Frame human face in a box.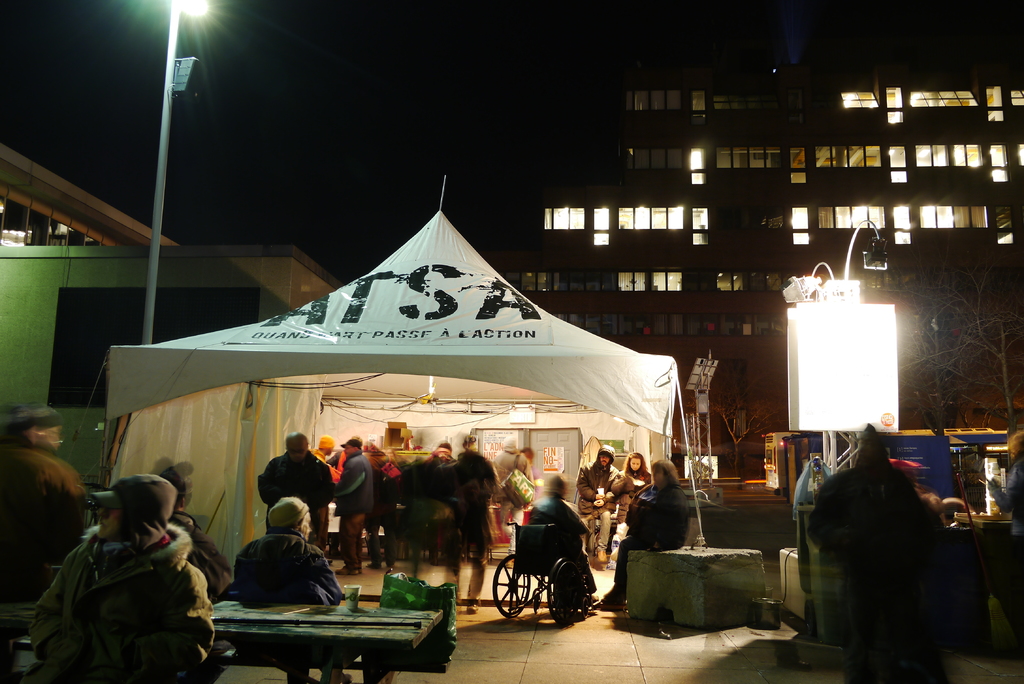
[653, 464, 662, 489].
